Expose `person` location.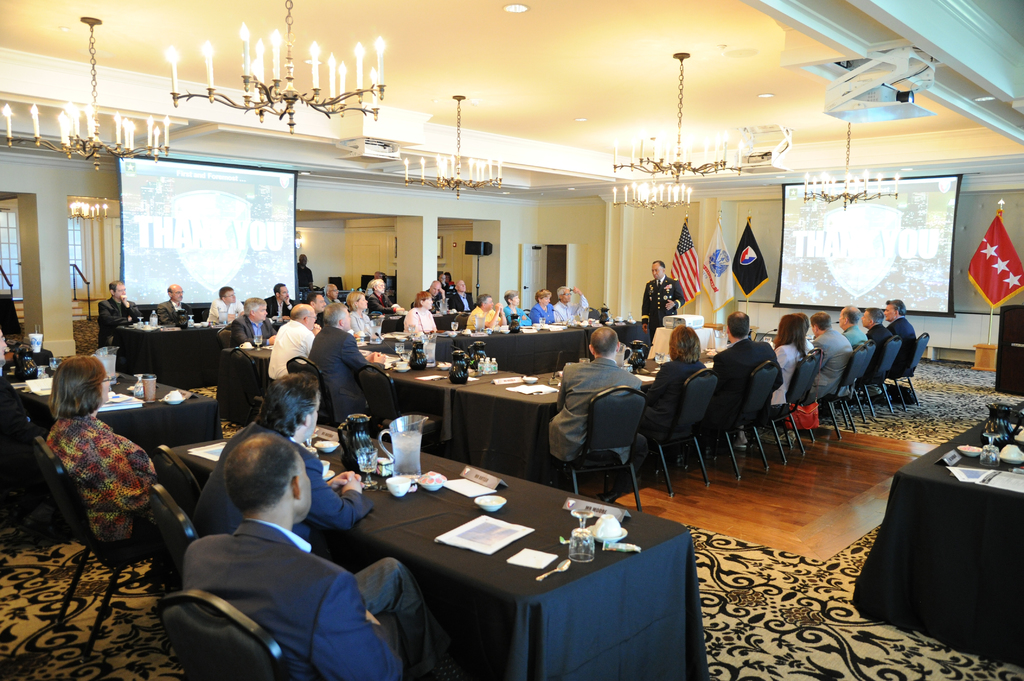
Exposed at 270 303 326 429.
